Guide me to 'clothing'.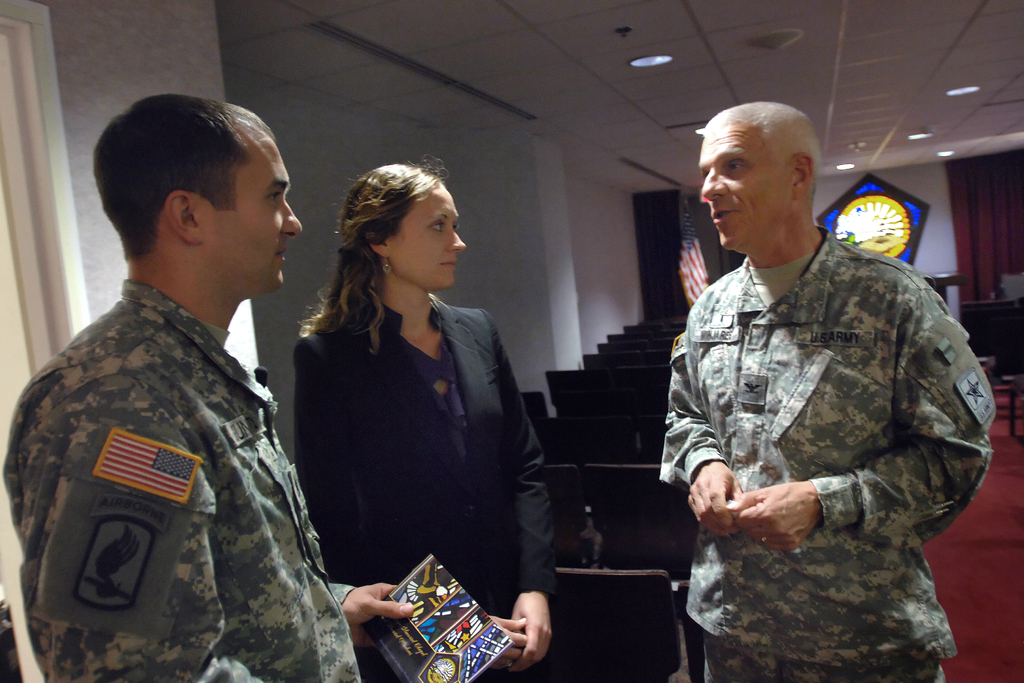
Guidance: <box>0,280,360,682</box>.
